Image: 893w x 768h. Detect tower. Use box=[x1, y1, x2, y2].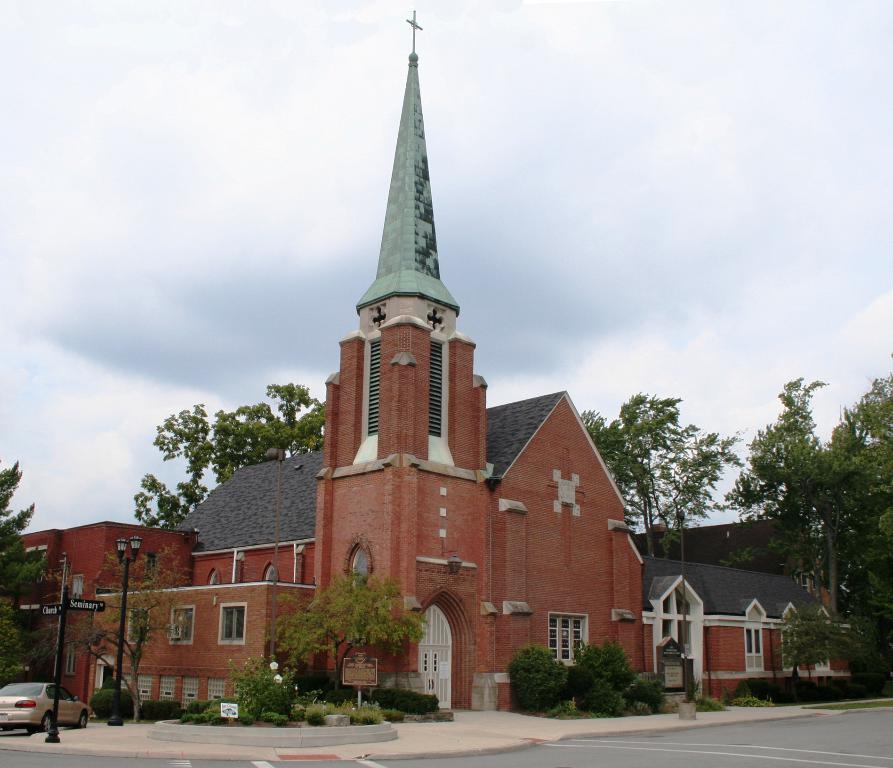
box=[315, 11, 497, 712].
